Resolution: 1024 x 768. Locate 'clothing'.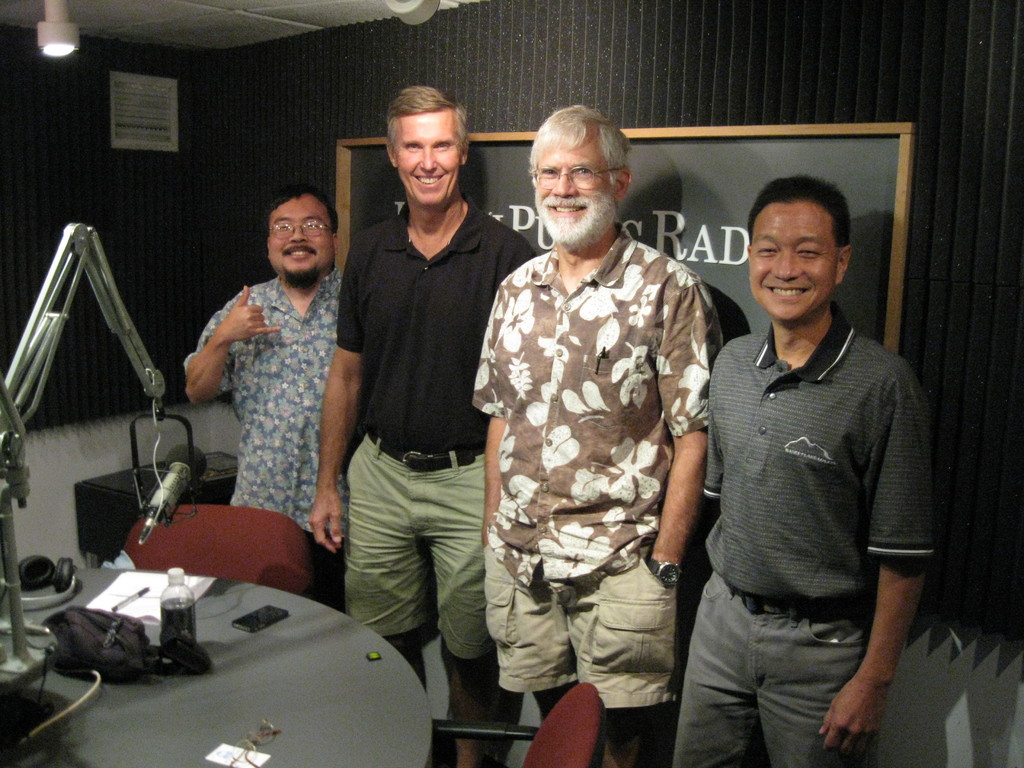
pyautogui.locateOnScreen(474, 143, 729, 751).
